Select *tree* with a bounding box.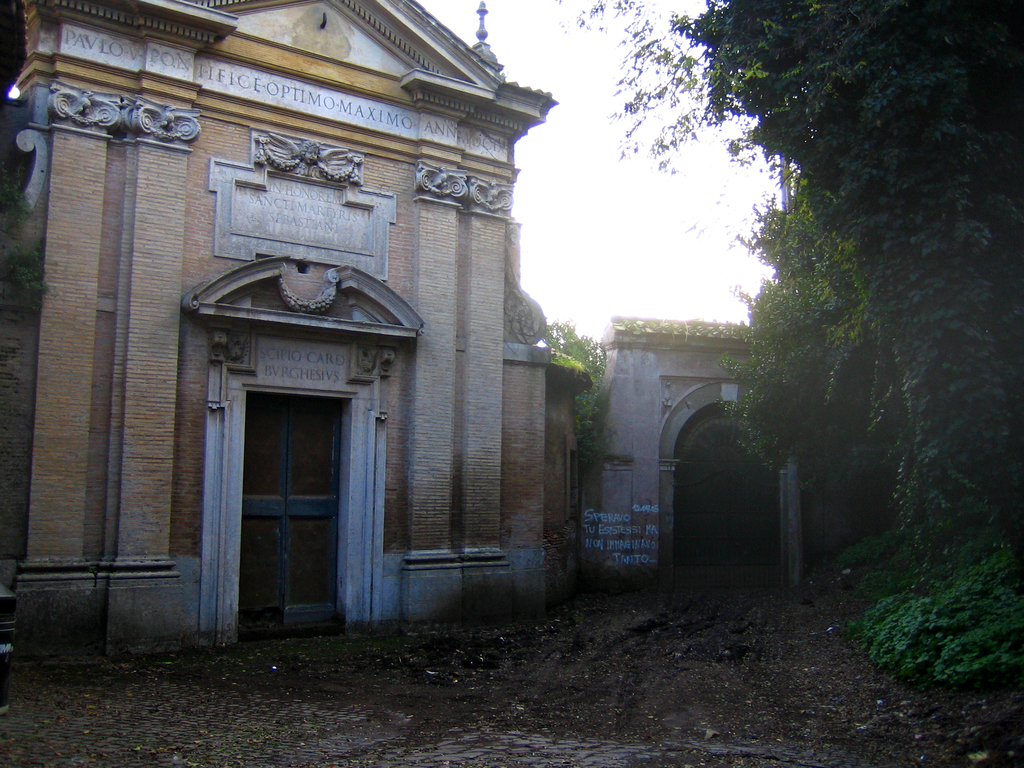
<region>536, 315, 621, 442</region>.
